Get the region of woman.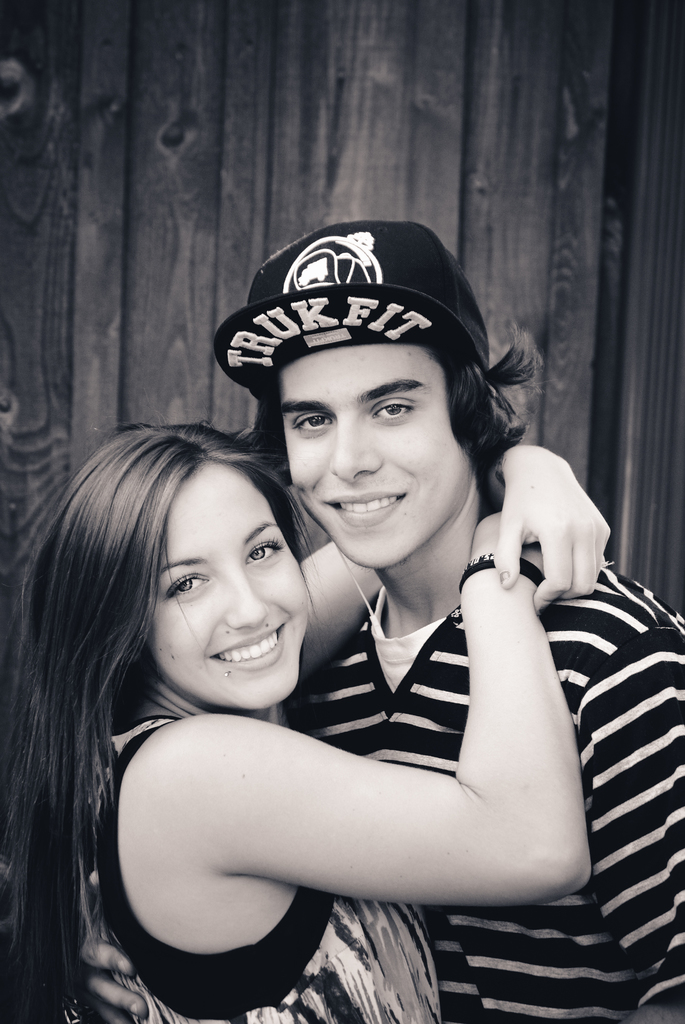
select_region(0, 415, 608, 1023).
